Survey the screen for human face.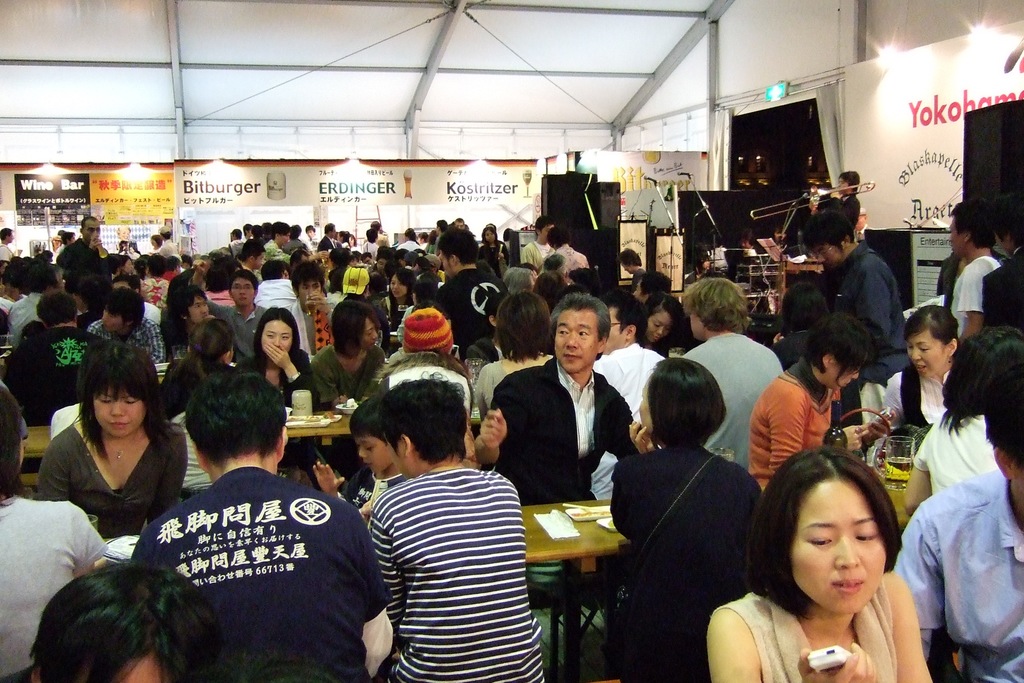
Survey found: region(261, 319, 292, 353).
